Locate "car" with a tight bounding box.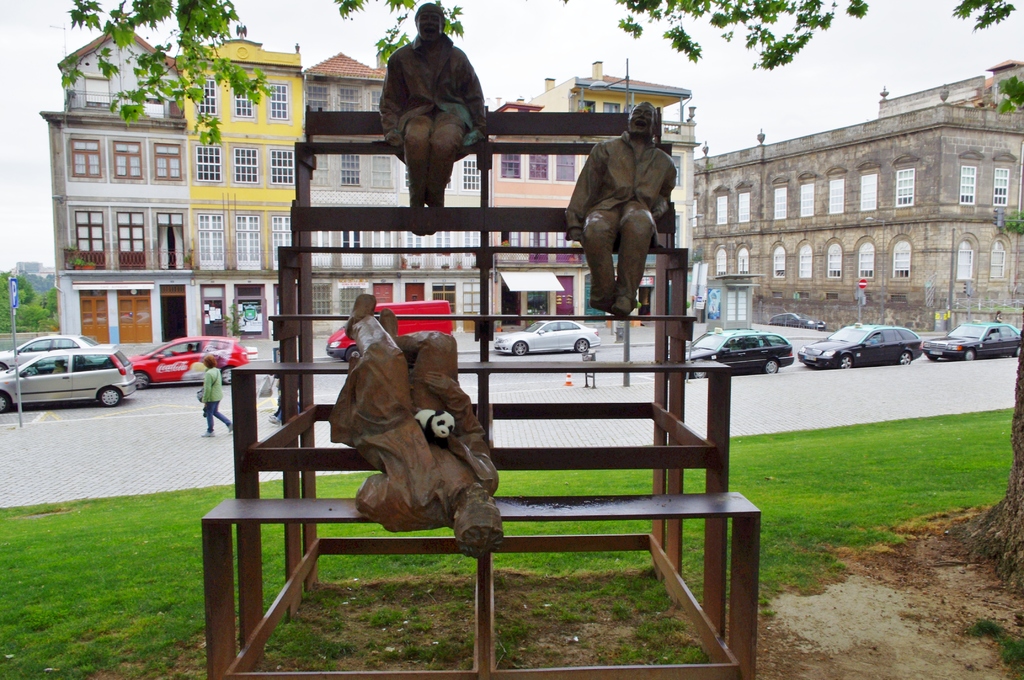
<box>927,321,1021,368</box>.
